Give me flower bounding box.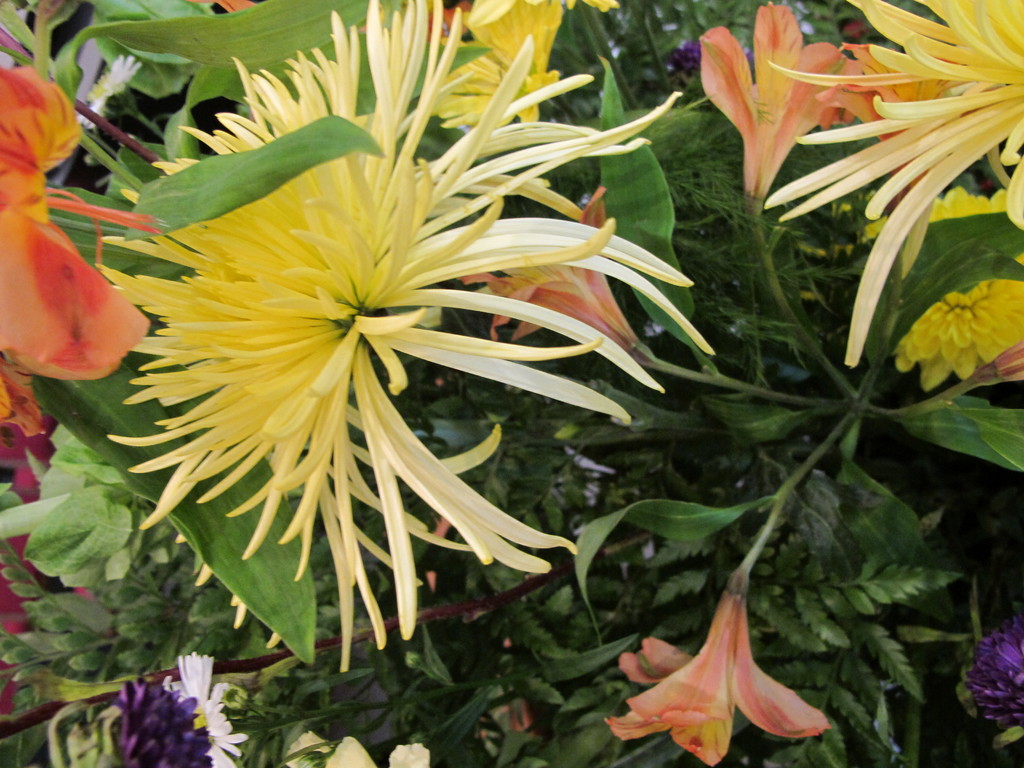
<region>813, 44, 982, 214</region>.
